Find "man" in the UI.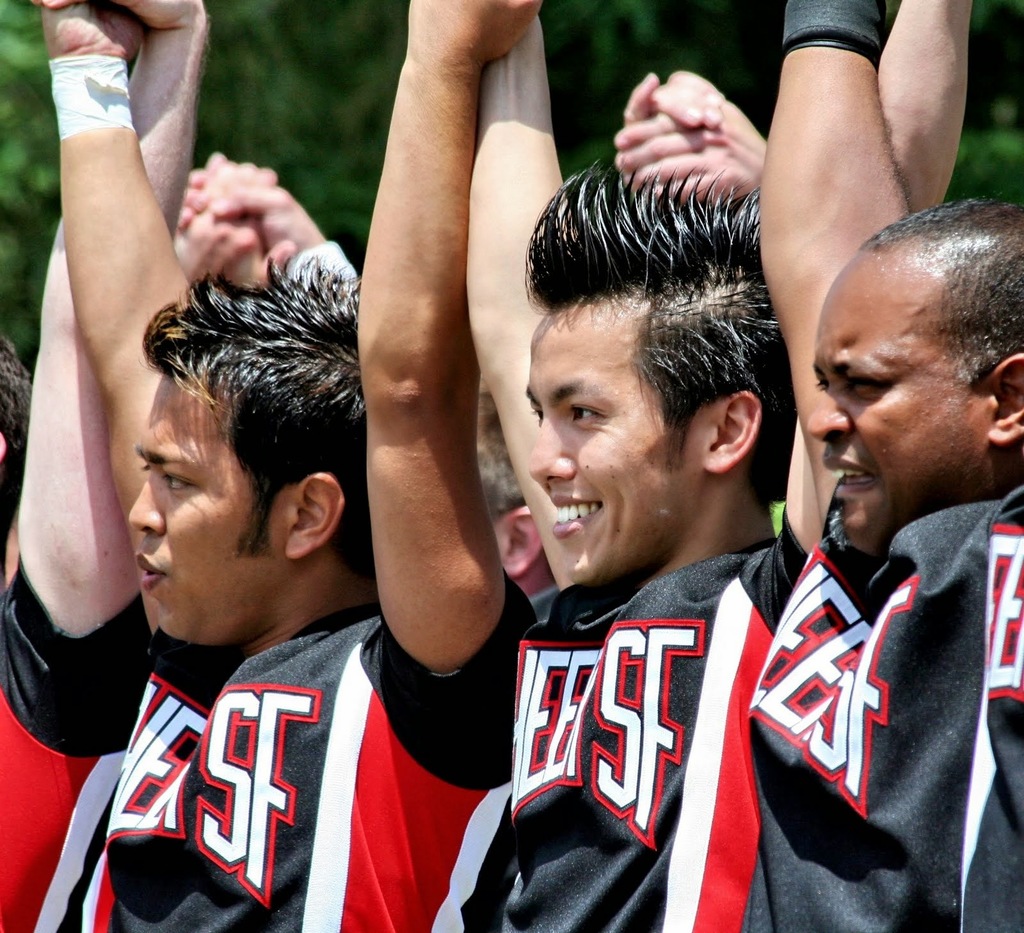
UI element at Rect(459, 0, 975, 932).
